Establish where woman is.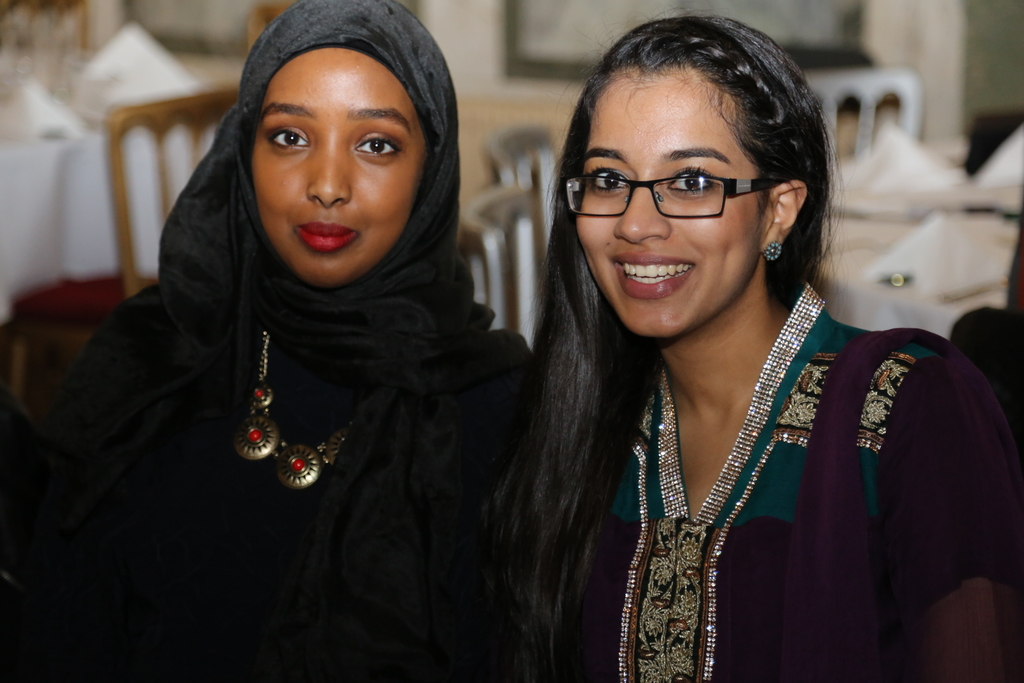
Established at x1=469 y1=10 x2=1023 y2=682.
